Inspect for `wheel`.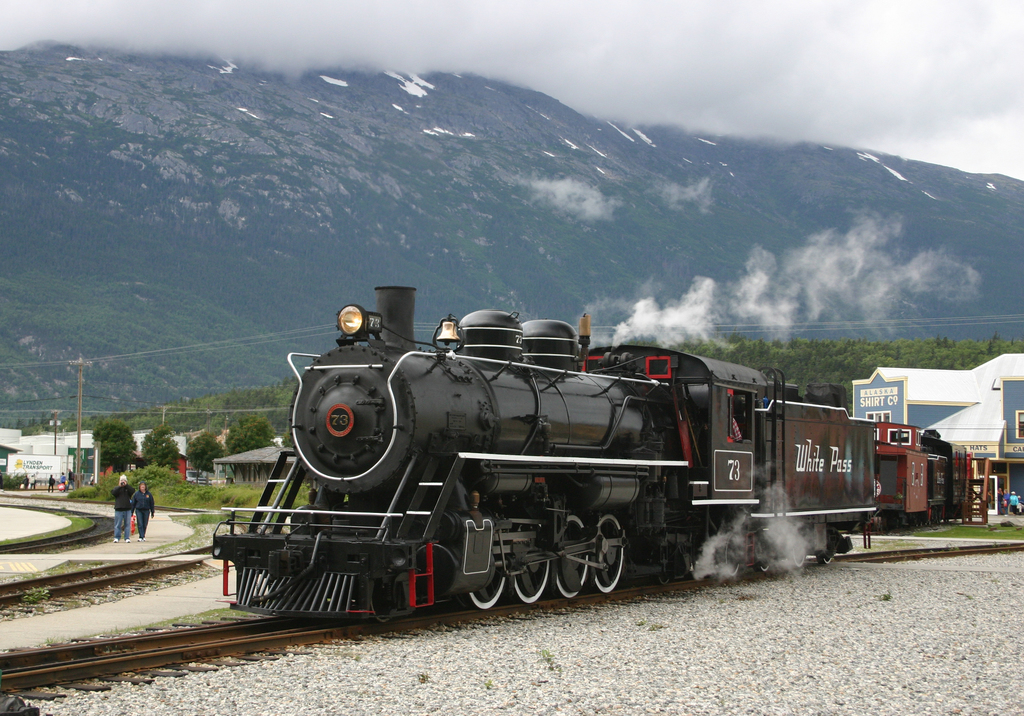
Inspection: locate(468, 567, 509, 614).
